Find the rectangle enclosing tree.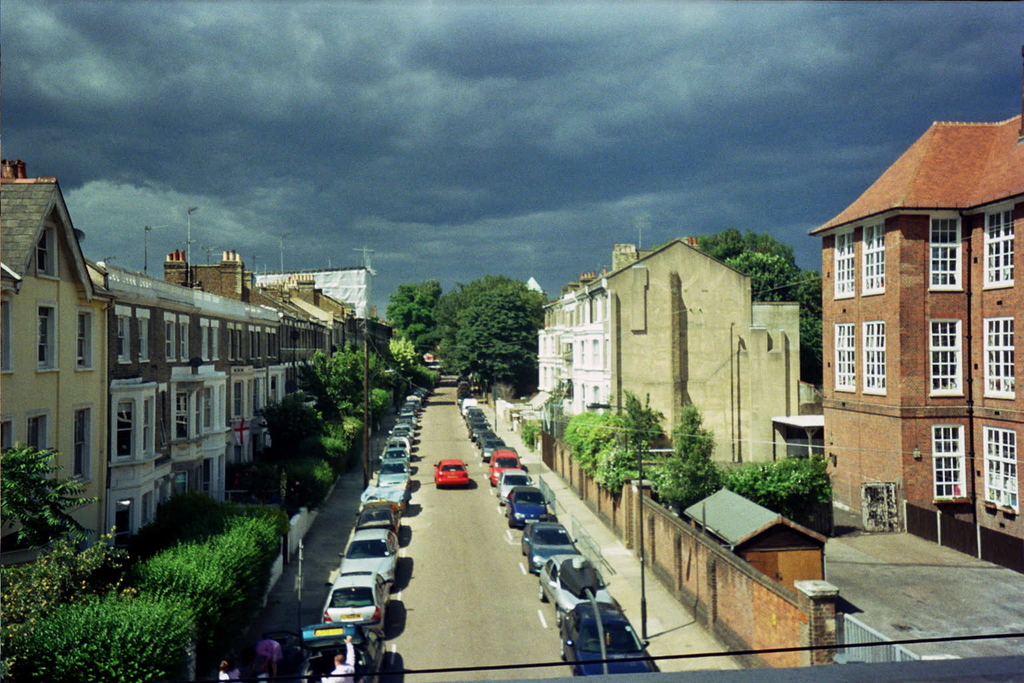
137 538 249 682.
